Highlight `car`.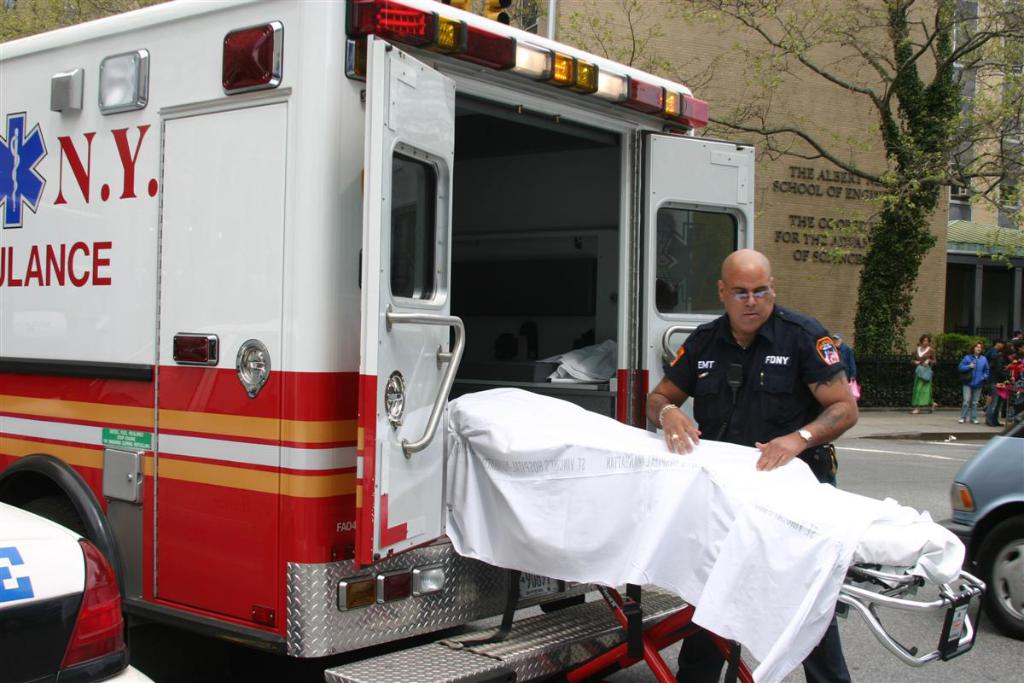
Highlighted region: locate(0, 499, 157, 682).
